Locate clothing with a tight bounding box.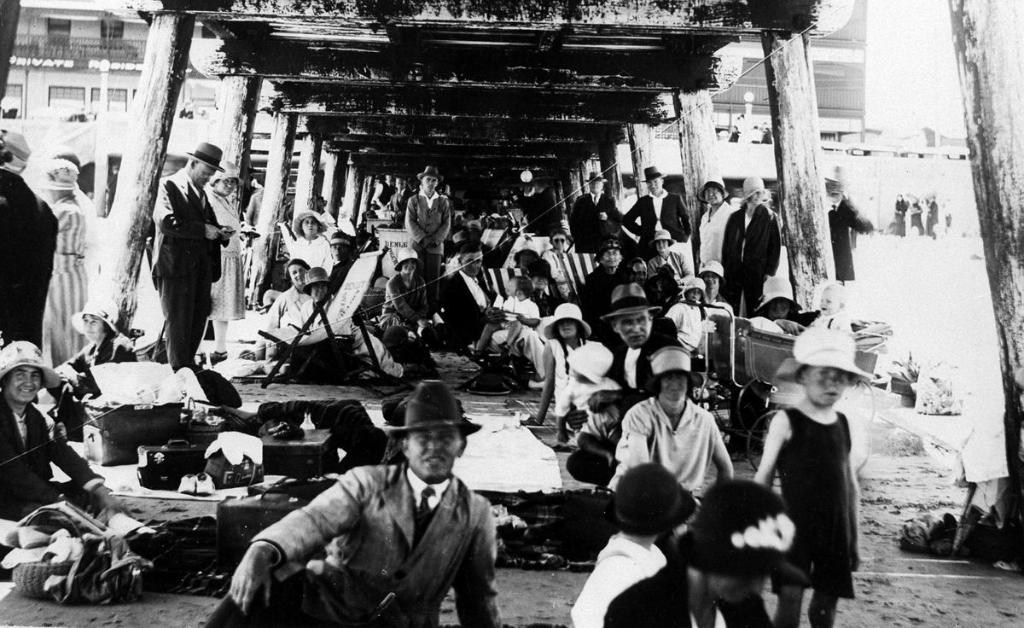
rect(551, 378, 620, 435).
